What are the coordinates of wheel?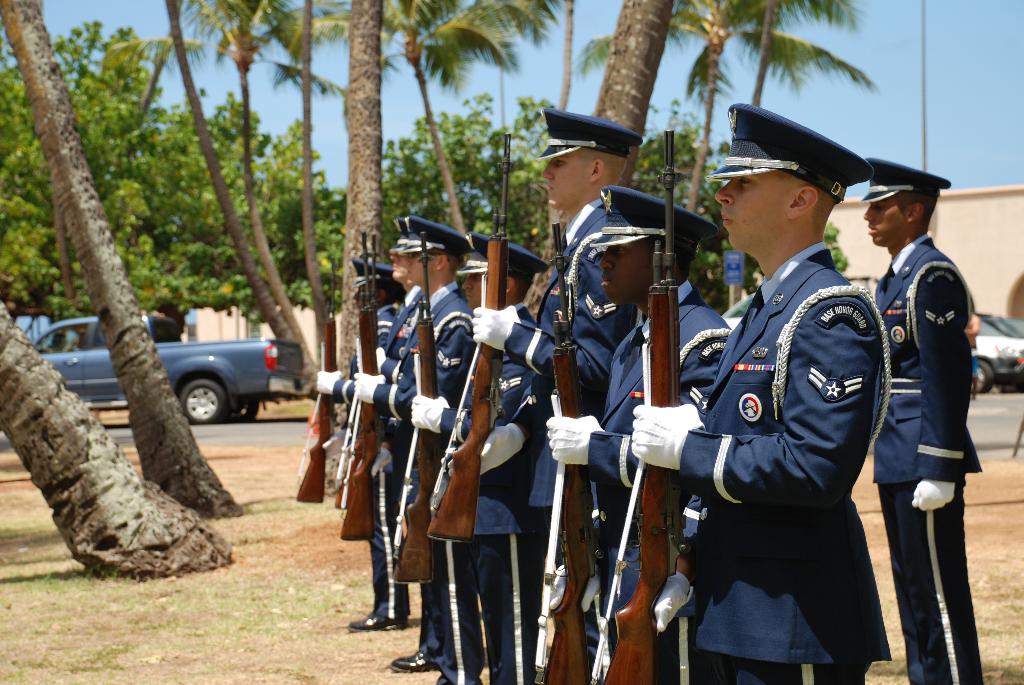
l=970, t=358, r=990, b=391.
